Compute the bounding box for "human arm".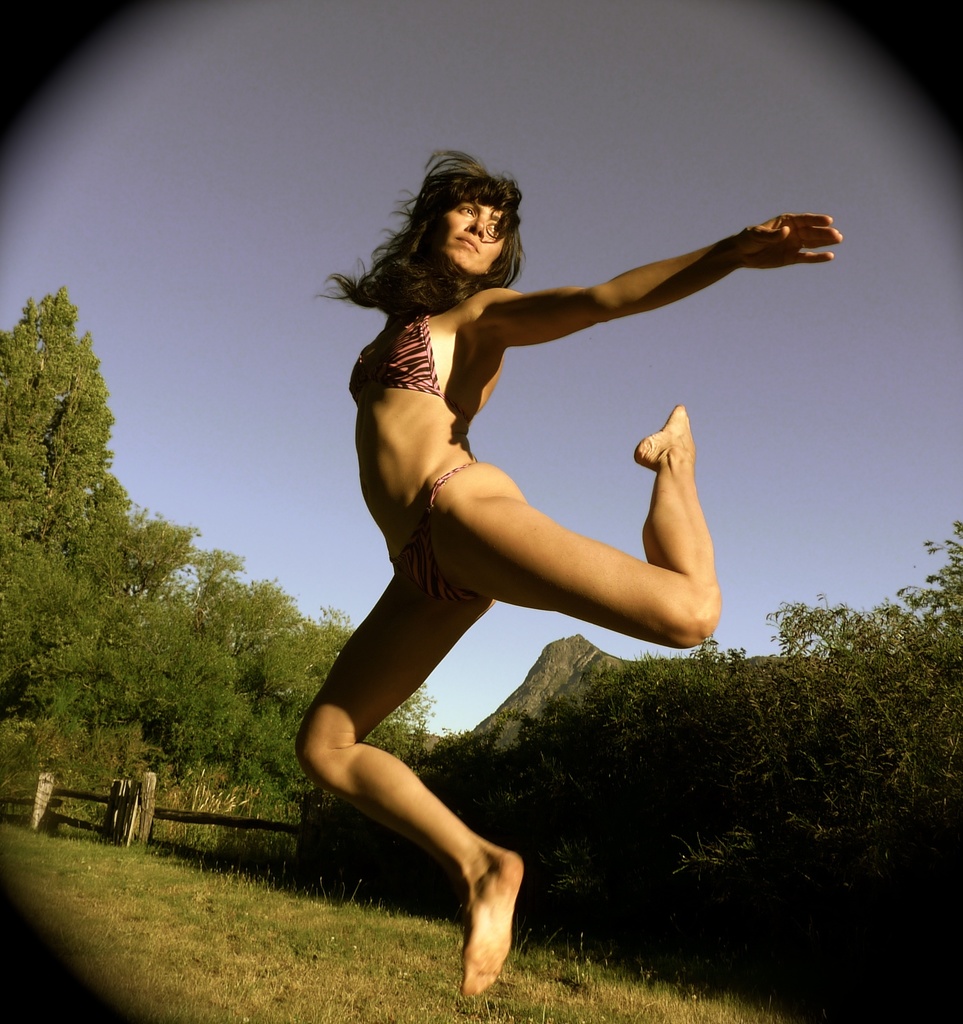
<bbox>491, 193, 845, 366</bbox>.
